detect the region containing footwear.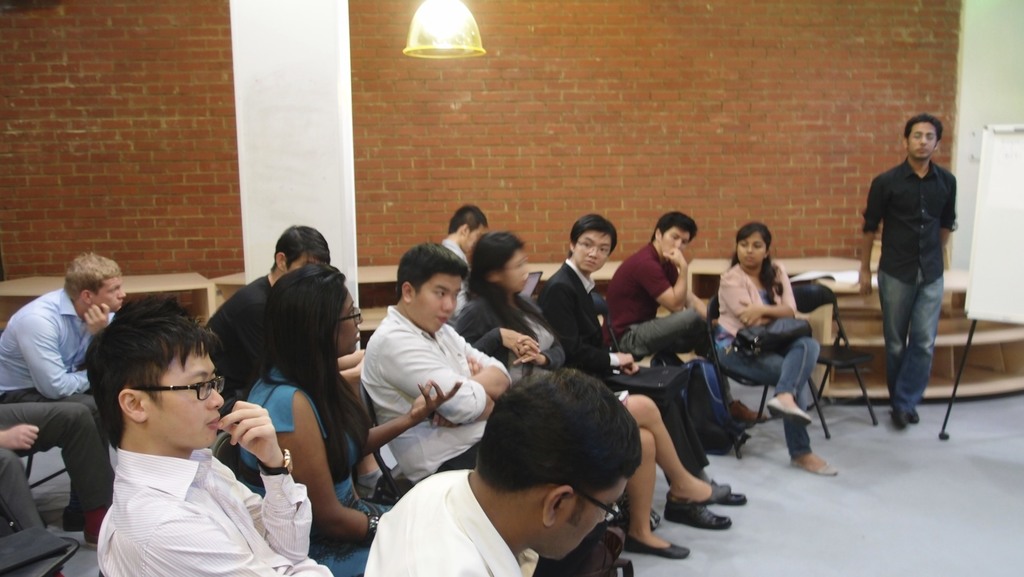
crop(722, 487, 748, 505).
